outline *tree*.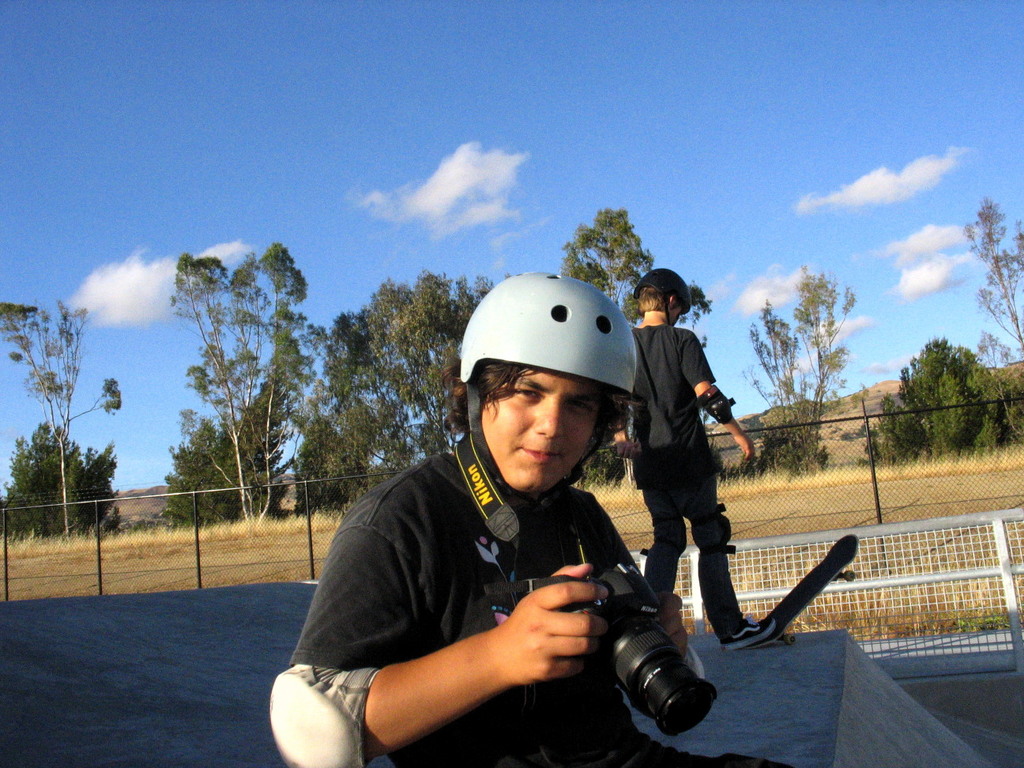
Outline: 175/237/324/522.
